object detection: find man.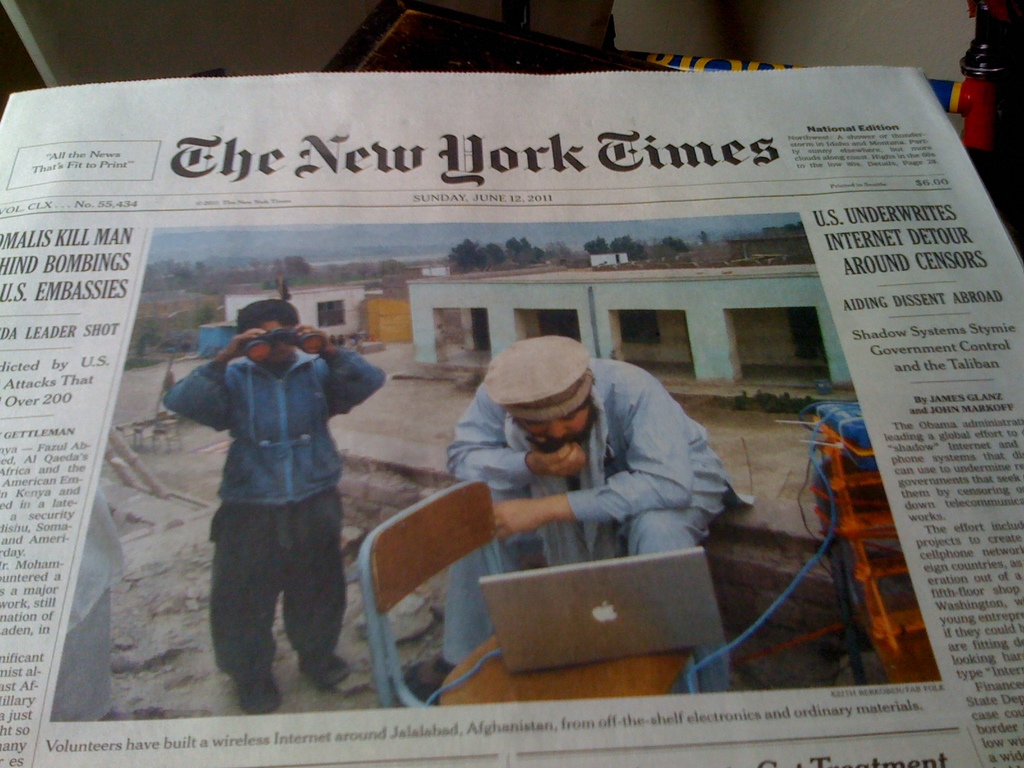
441 332 753 692.
